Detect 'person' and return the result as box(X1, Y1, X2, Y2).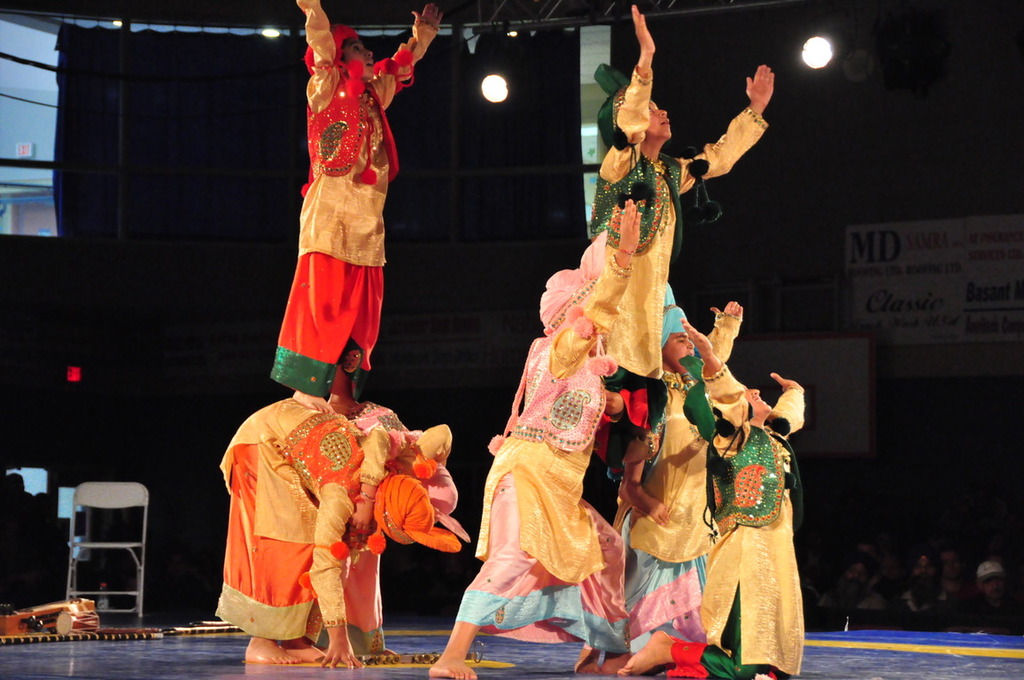
box(683, 375, 806, 679).
